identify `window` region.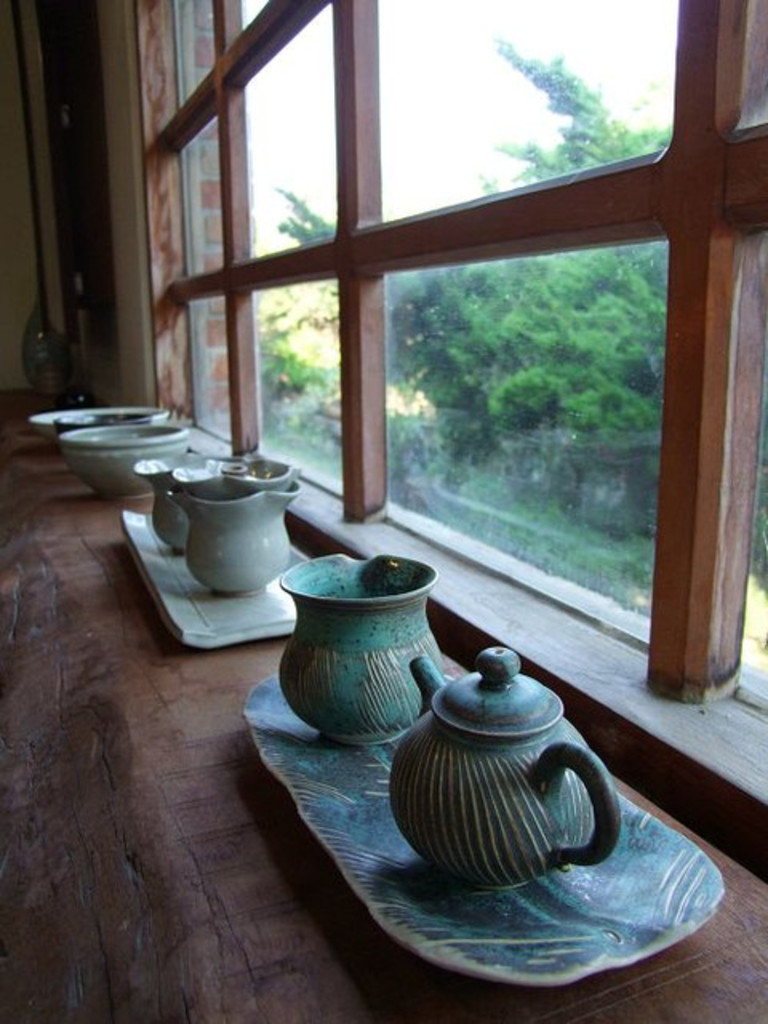
Region: pyautogui.locateOnScreen(93, 0, 766, 872).
